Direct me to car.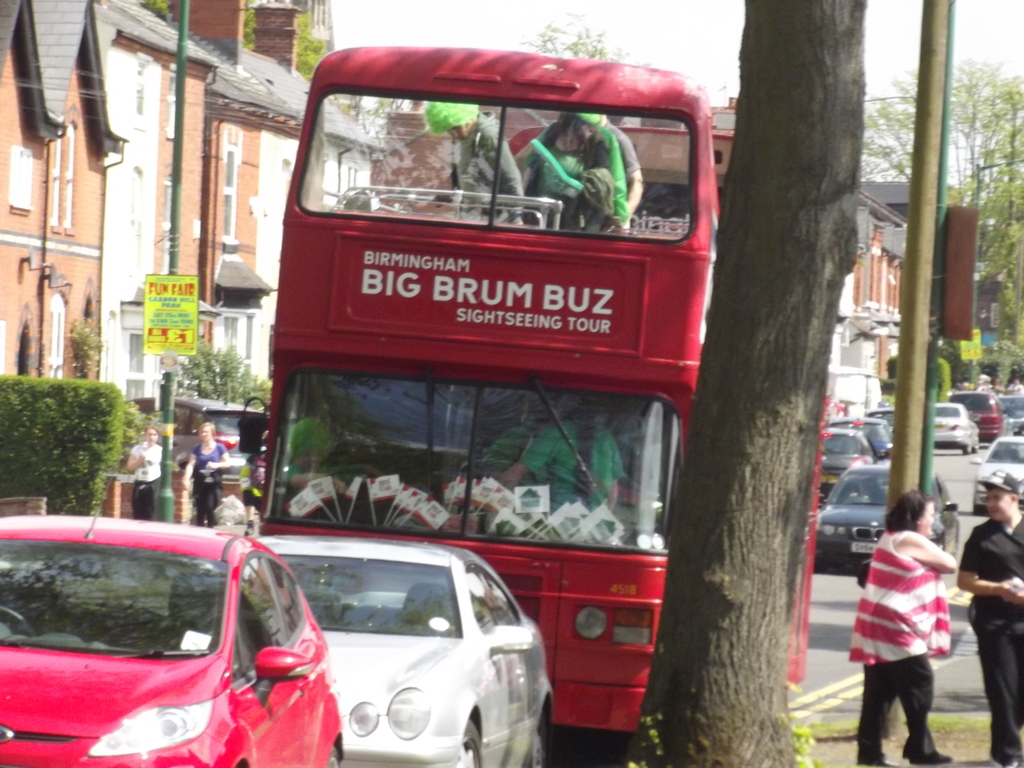
Direction: 813/426/868/511.
